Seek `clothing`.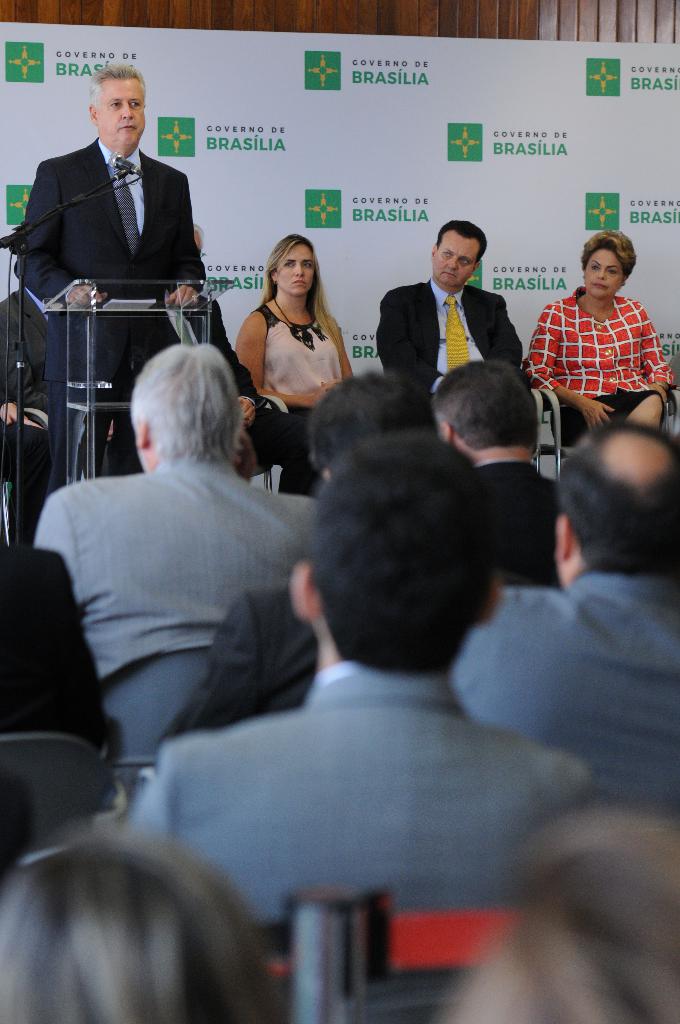
(82, 460, 679, 853).
